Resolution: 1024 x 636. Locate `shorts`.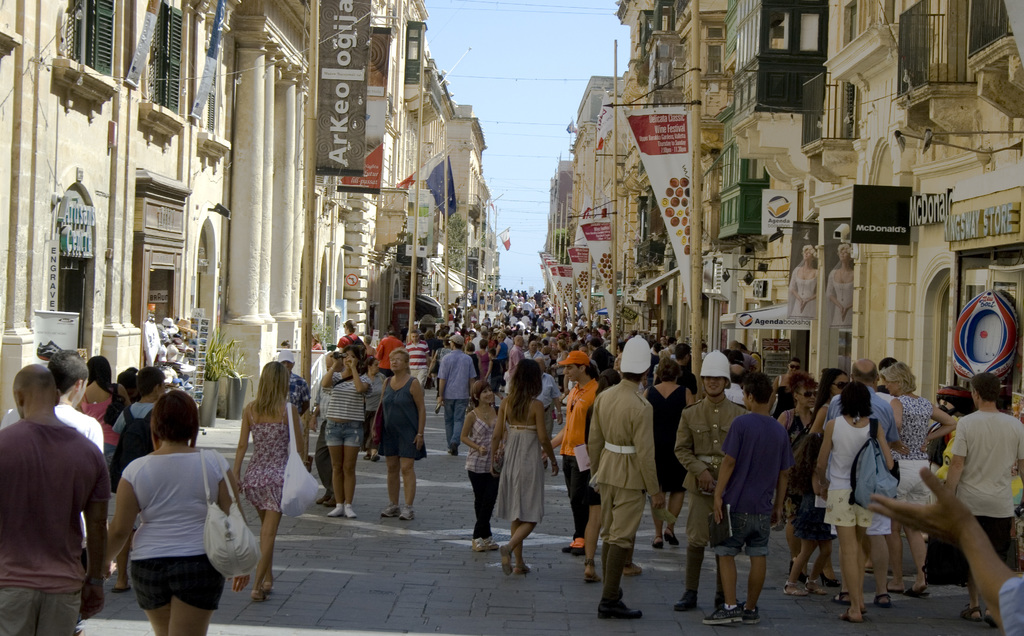
detection(0, 587, 79, 635).
